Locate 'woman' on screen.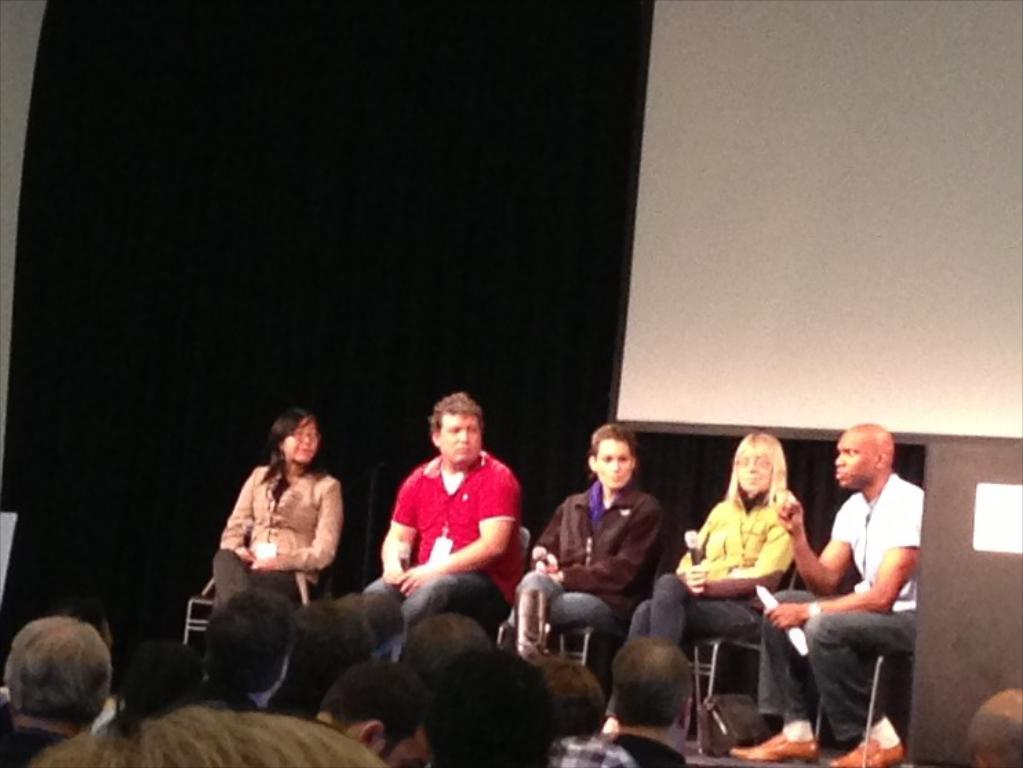
On screen at (204,411,343,630).
